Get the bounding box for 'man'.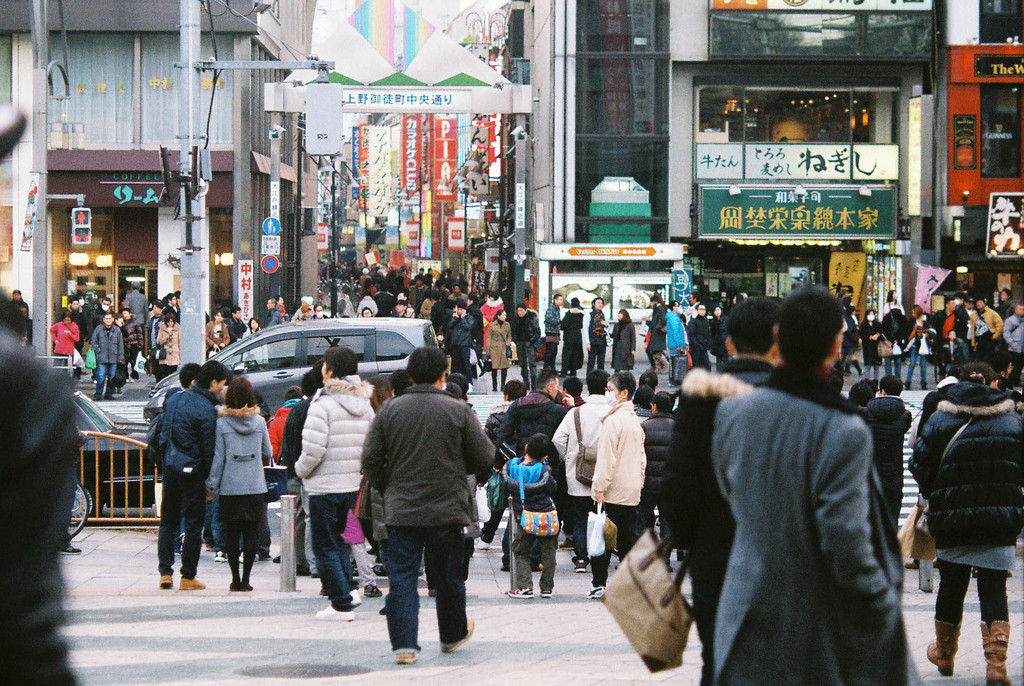
bbox=[61, 295, 89, 347].
